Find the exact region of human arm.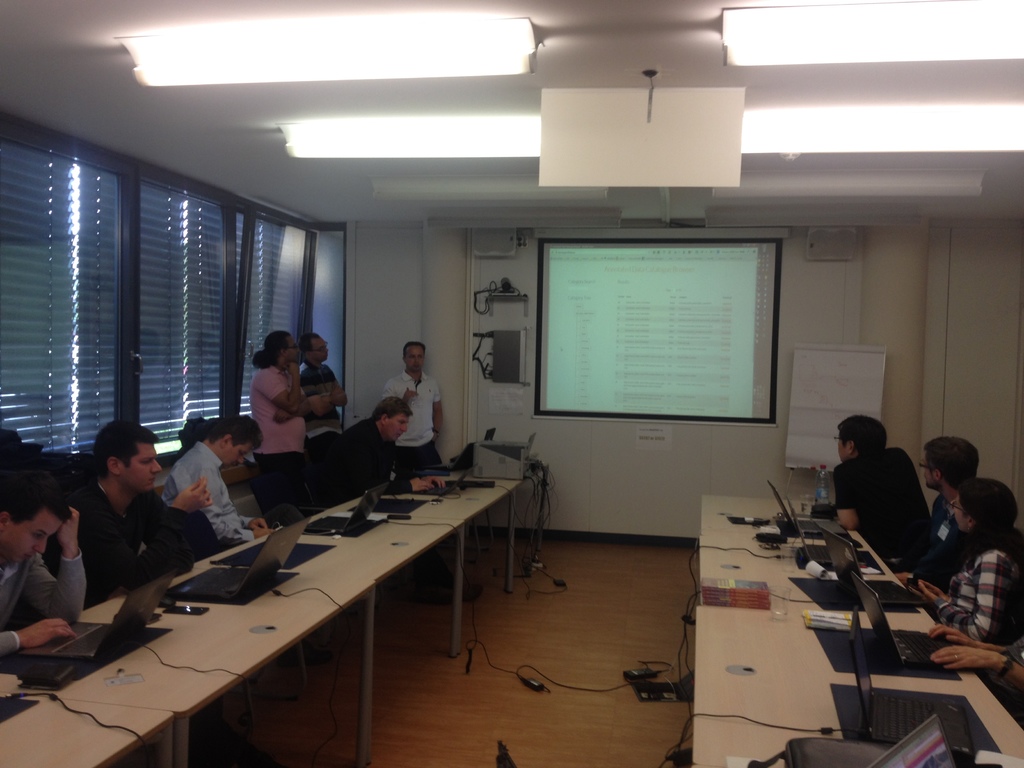
Exact region: 380 378 420 407.
